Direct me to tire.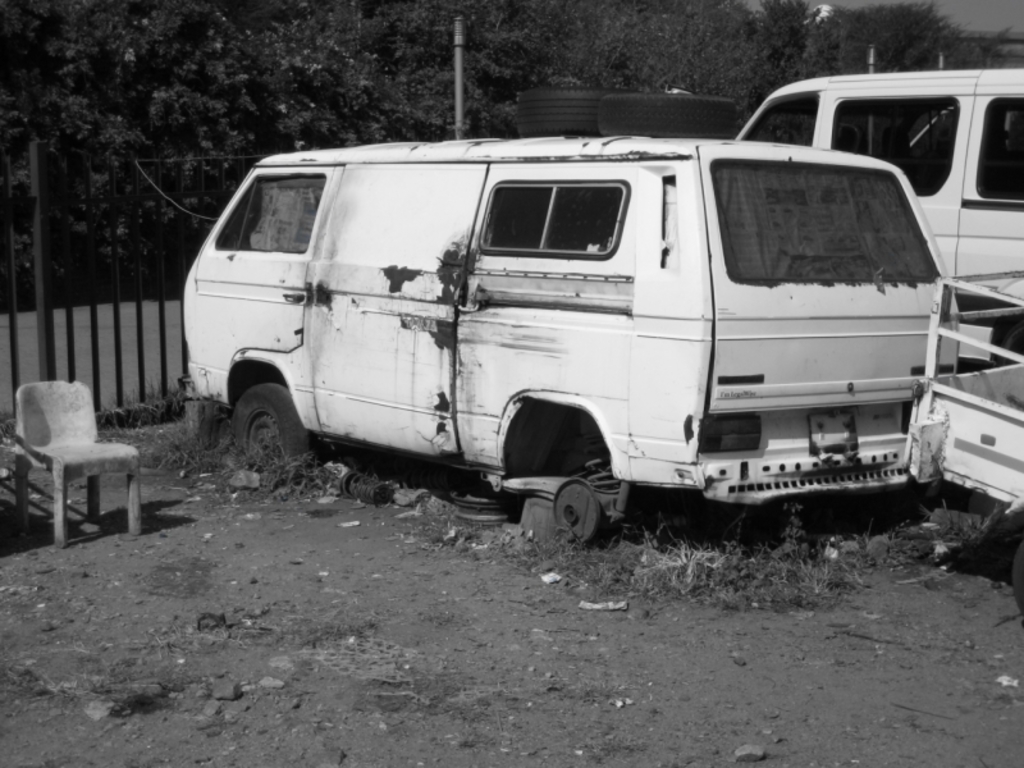
Direction: detection(1011, 540, 1023, 611).
